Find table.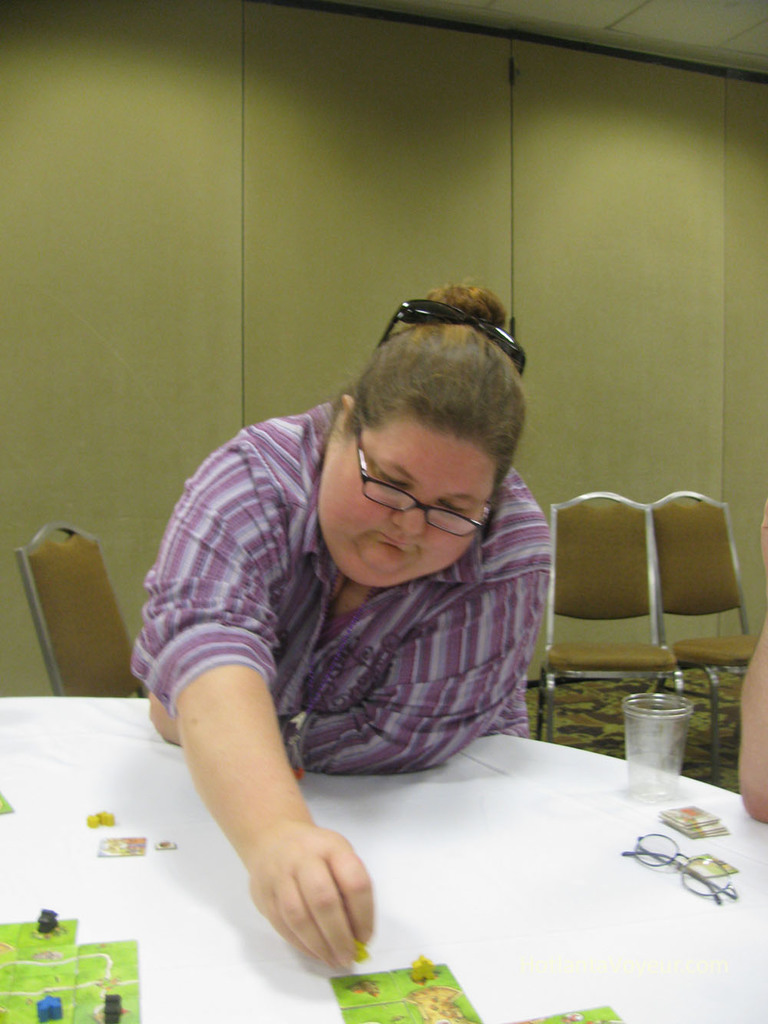
0, 694, 767, 1023.
